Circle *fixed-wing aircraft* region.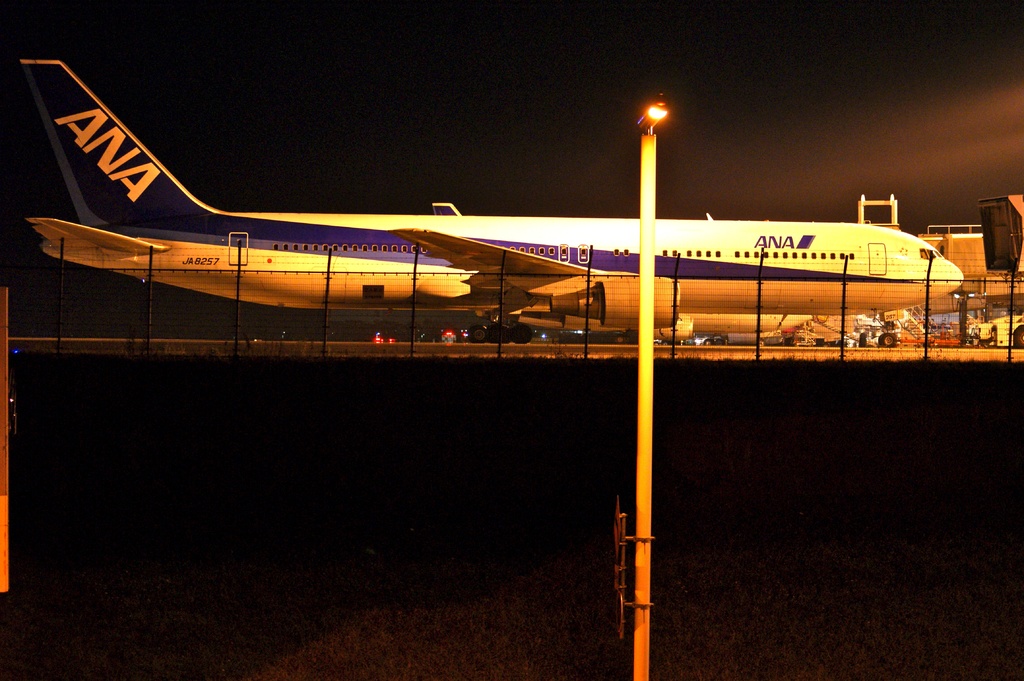
Region: (left=20, top=56, right=972, bottom=344).
